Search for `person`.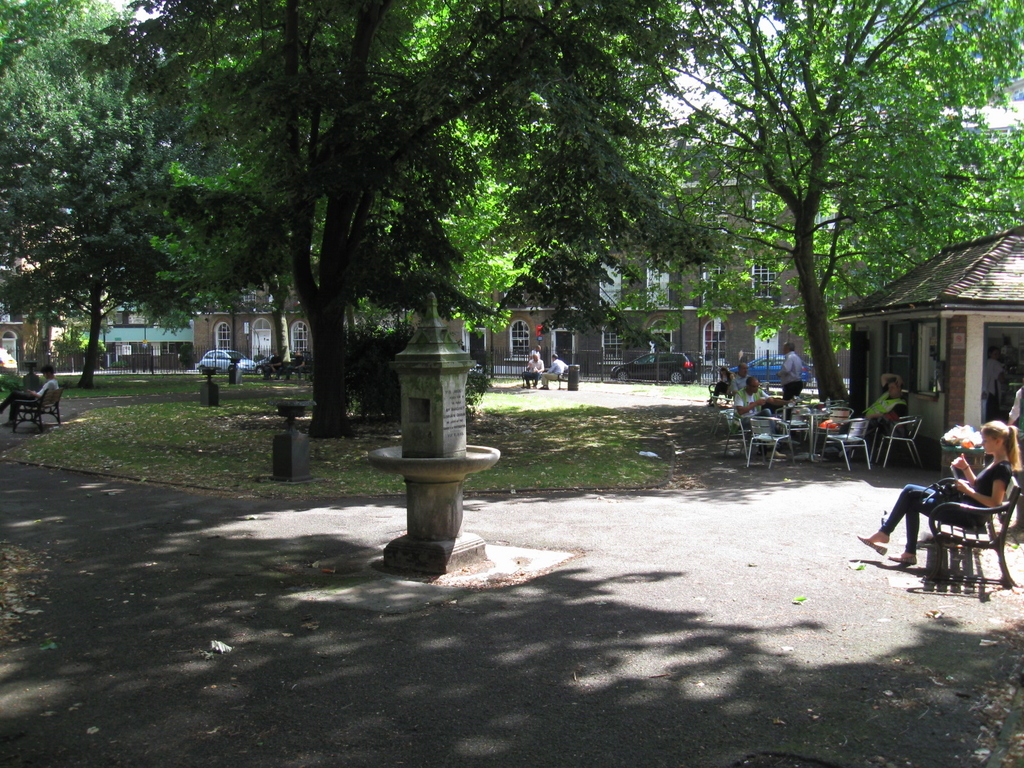
Found at box(856, 421, 1023, 563).
